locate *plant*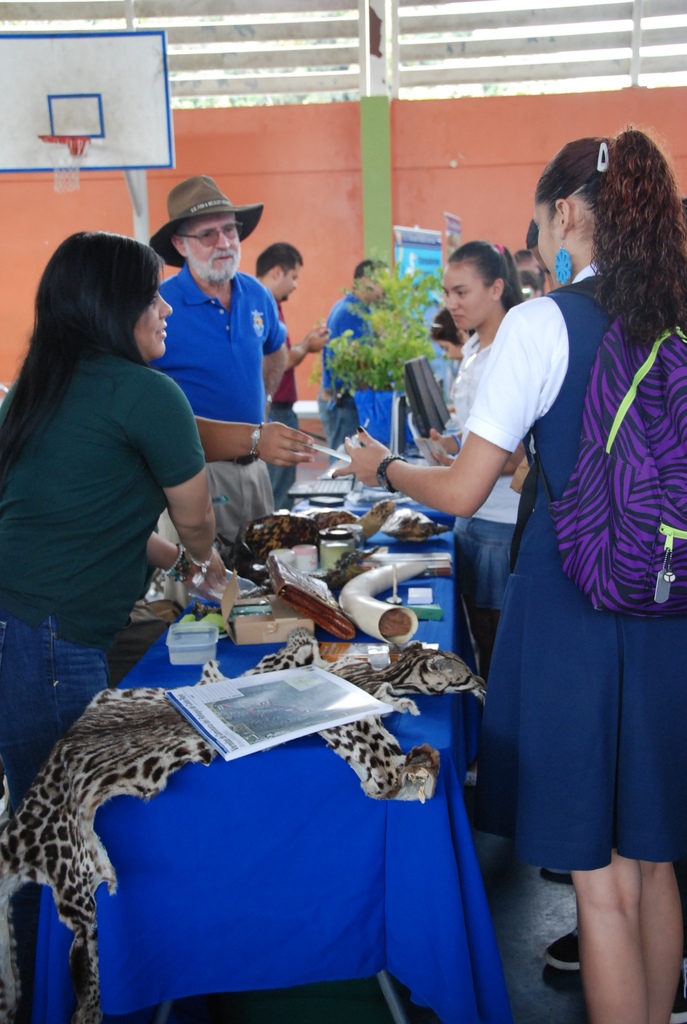
(left=328, top=326, right=411, bottom=393)
